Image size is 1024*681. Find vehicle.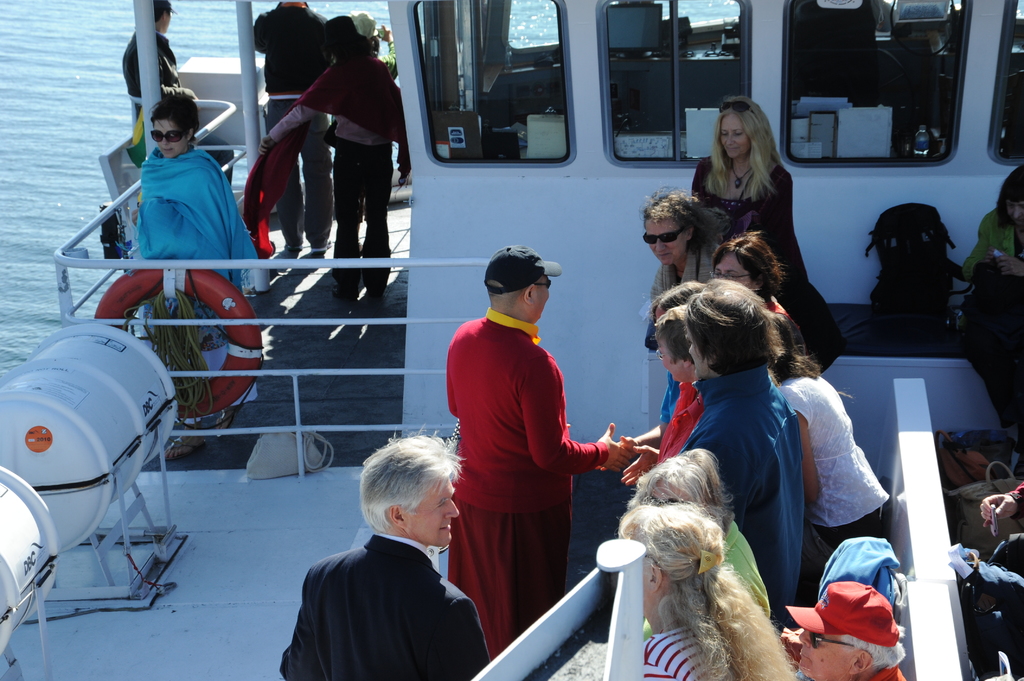
BBox(0, 0, 1023, 680).
